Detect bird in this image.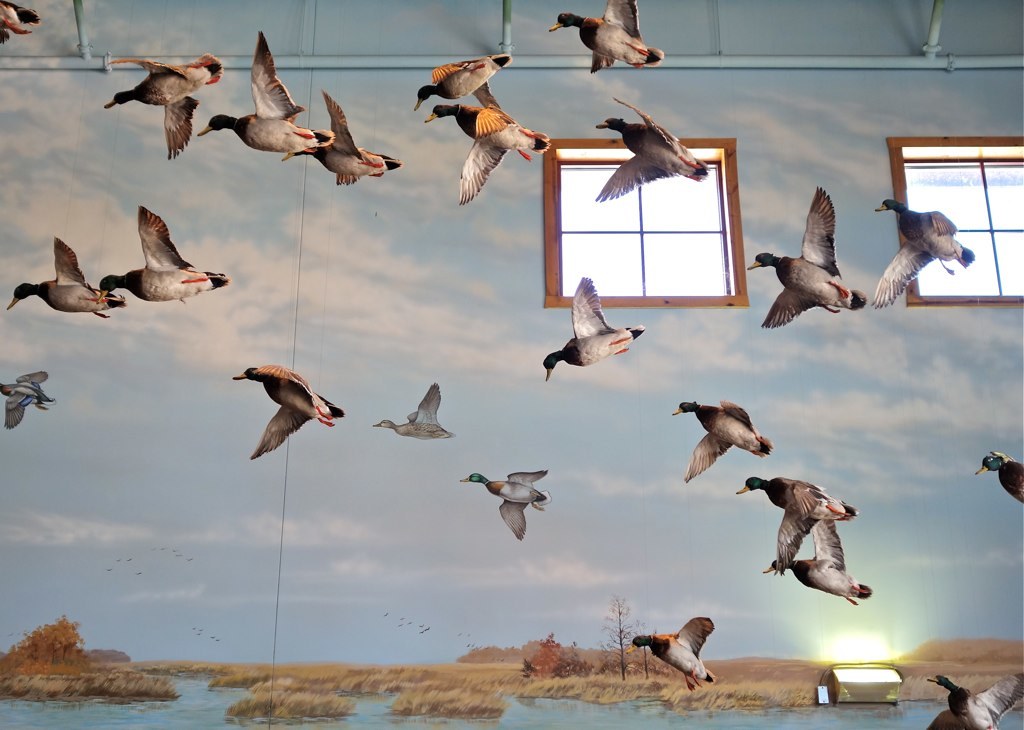
Detection: Rect(459, 466, 554, 547).
